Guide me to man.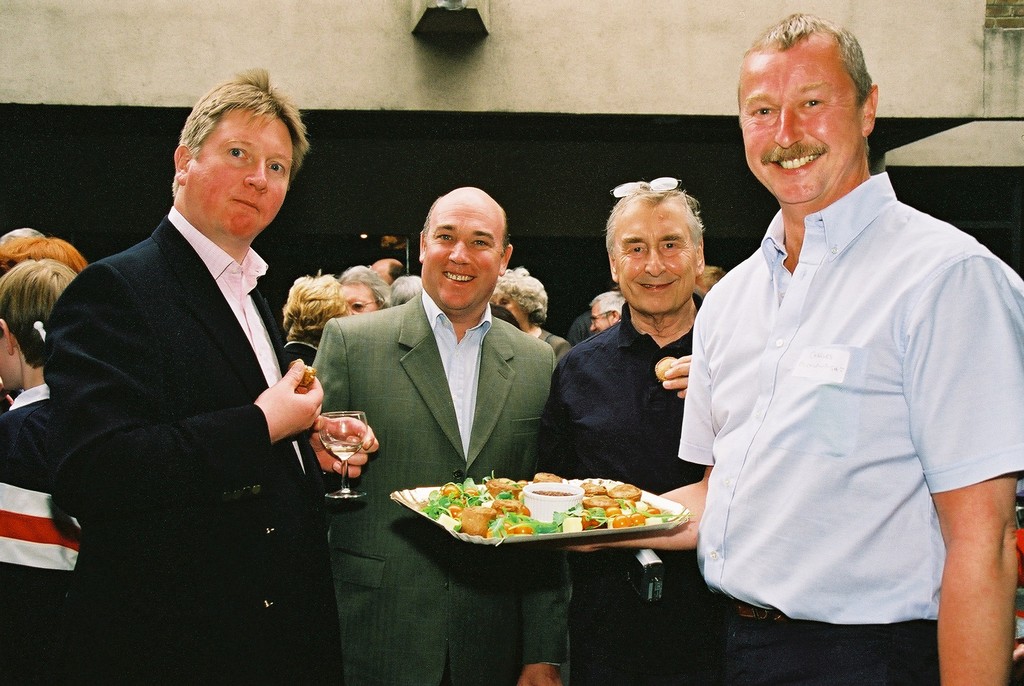
Guidance: box(671, 0, 1002, 657).
